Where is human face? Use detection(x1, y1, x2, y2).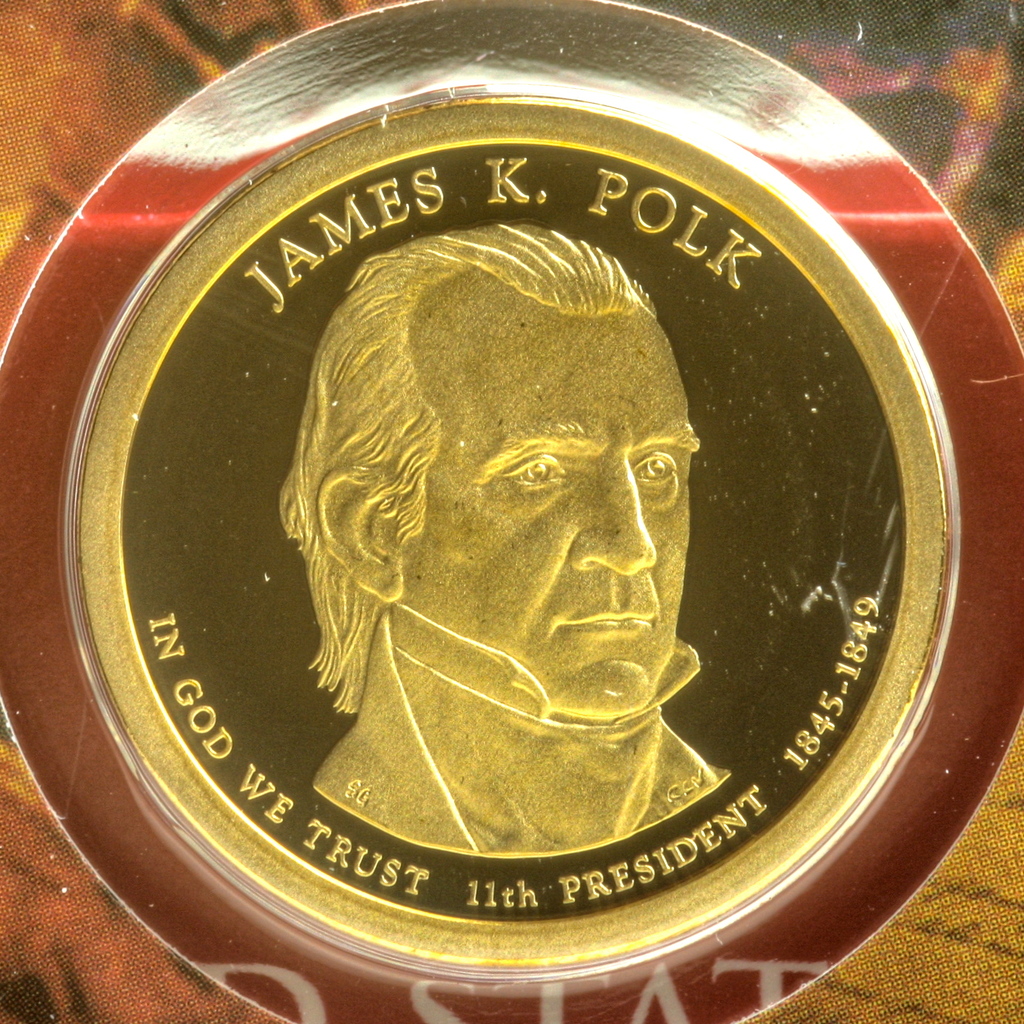
detection(403, 261, 704, 711).
